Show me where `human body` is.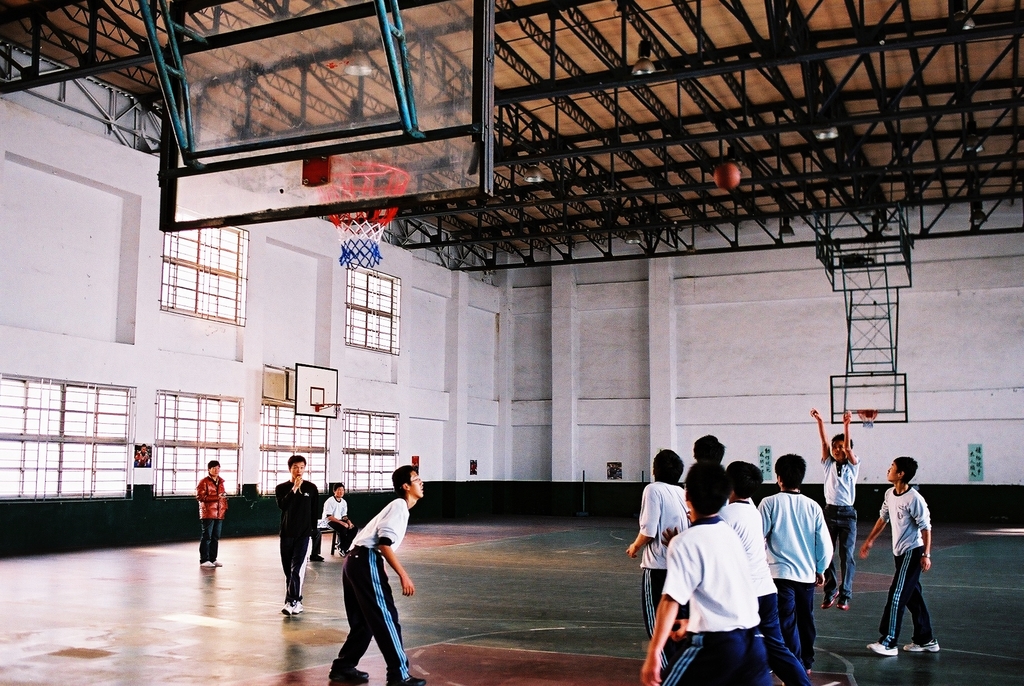
`human body` is at [719, 461, 811, 685].
